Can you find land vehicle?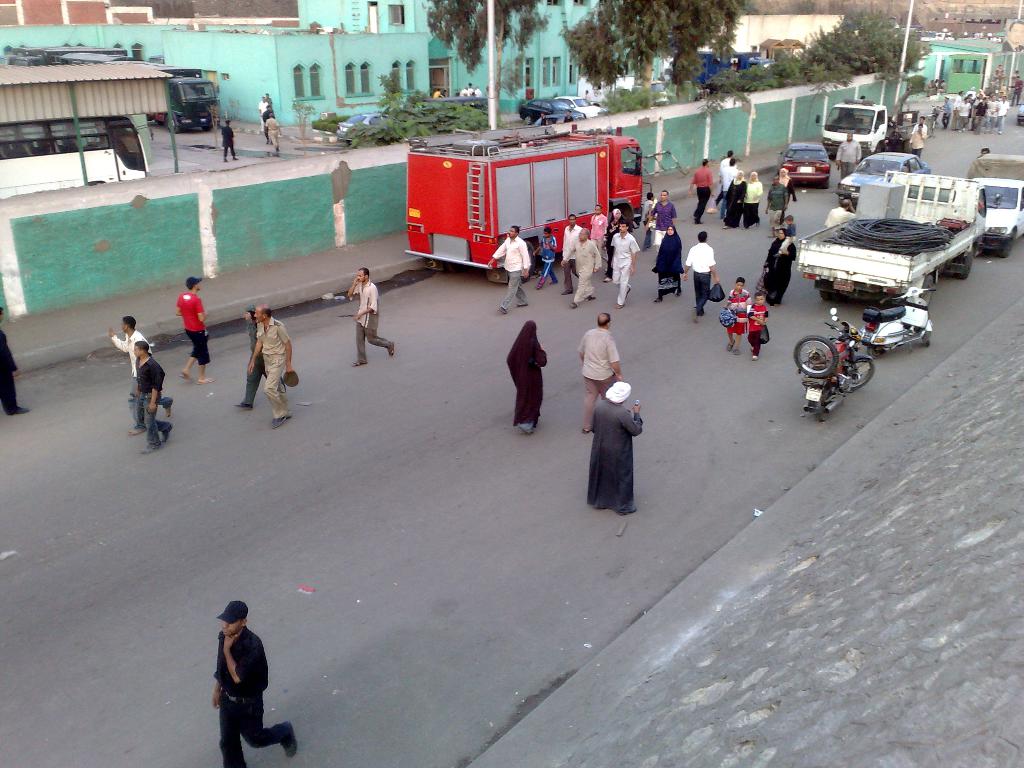
Yes, bounding box: <bbox>0, 118, 148, 200</bbox>.
